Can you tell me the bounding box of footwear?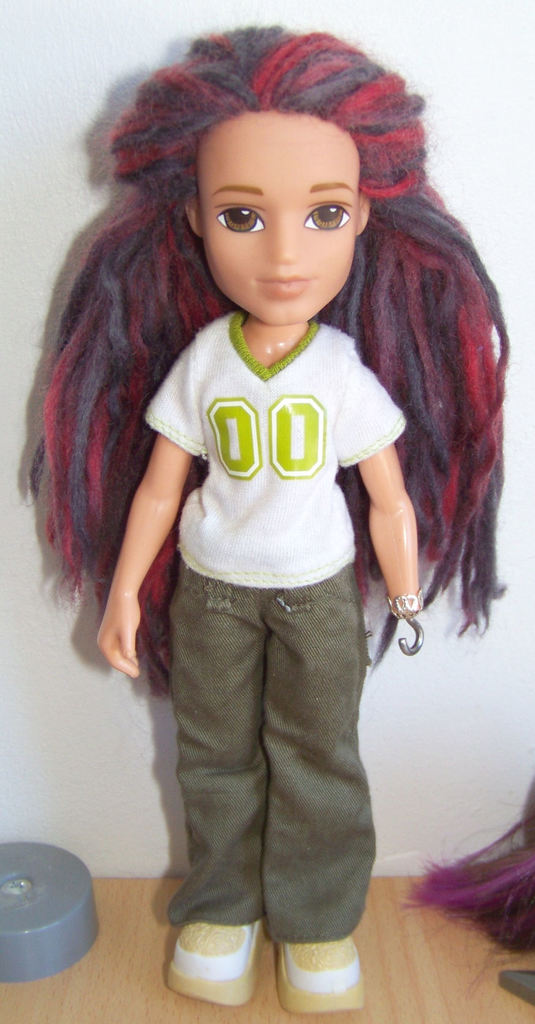
(x1=163, y1=922, x2=261, y2=1009).
